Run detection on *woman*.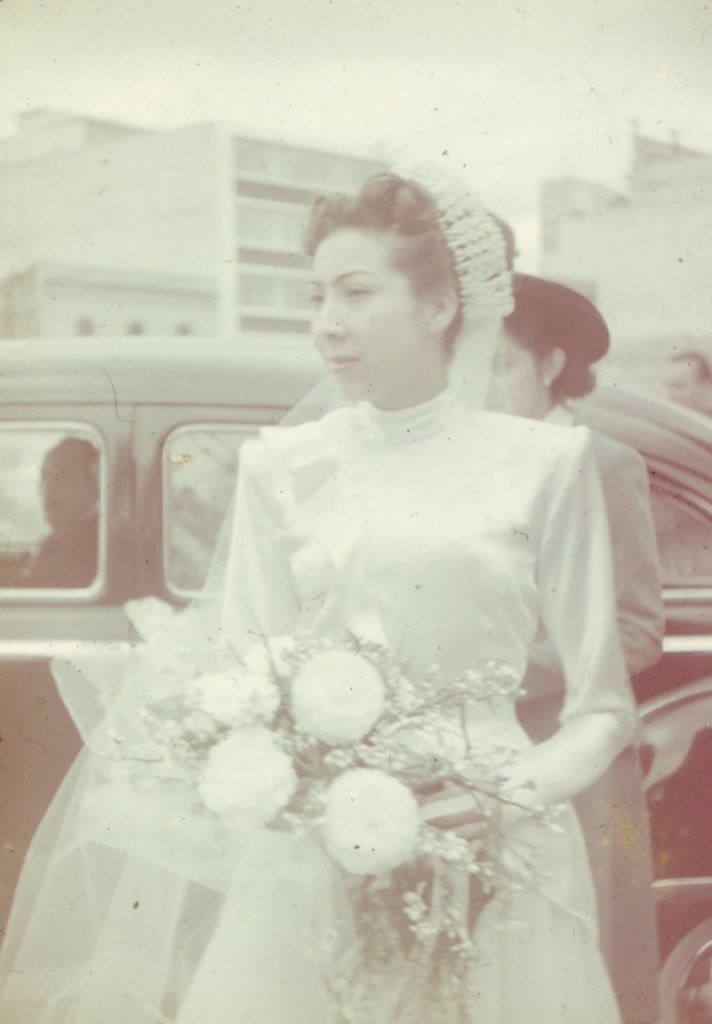
Result: (119,204,651,983).
